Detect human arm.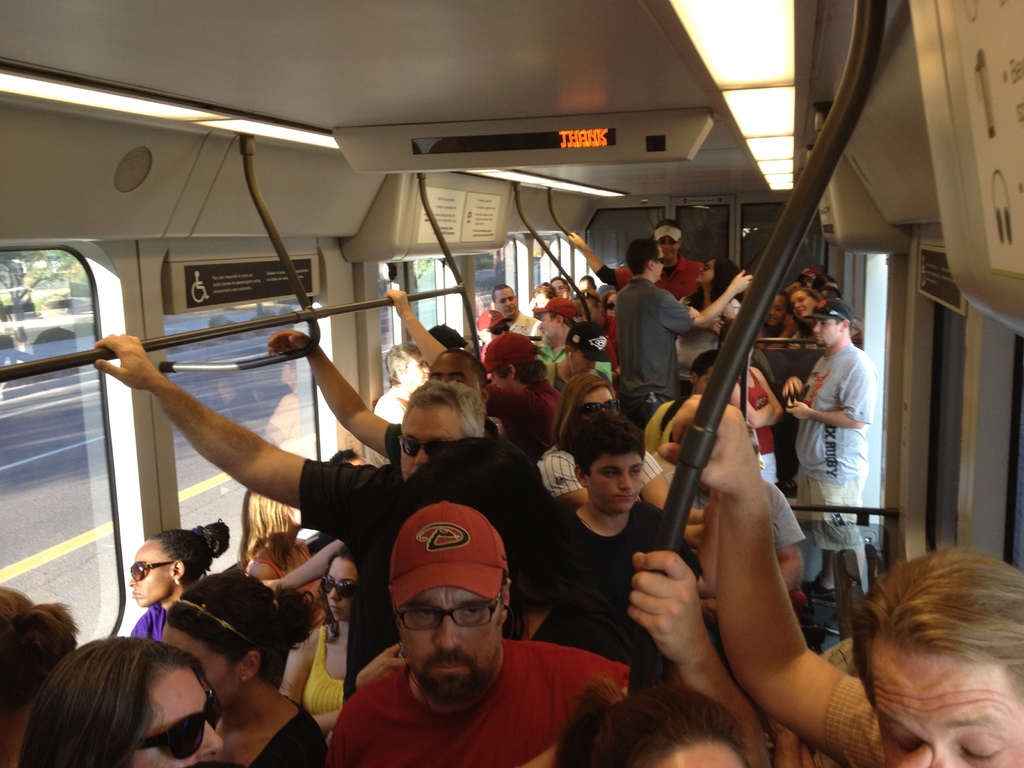
Detected at 253/319/433/471.
